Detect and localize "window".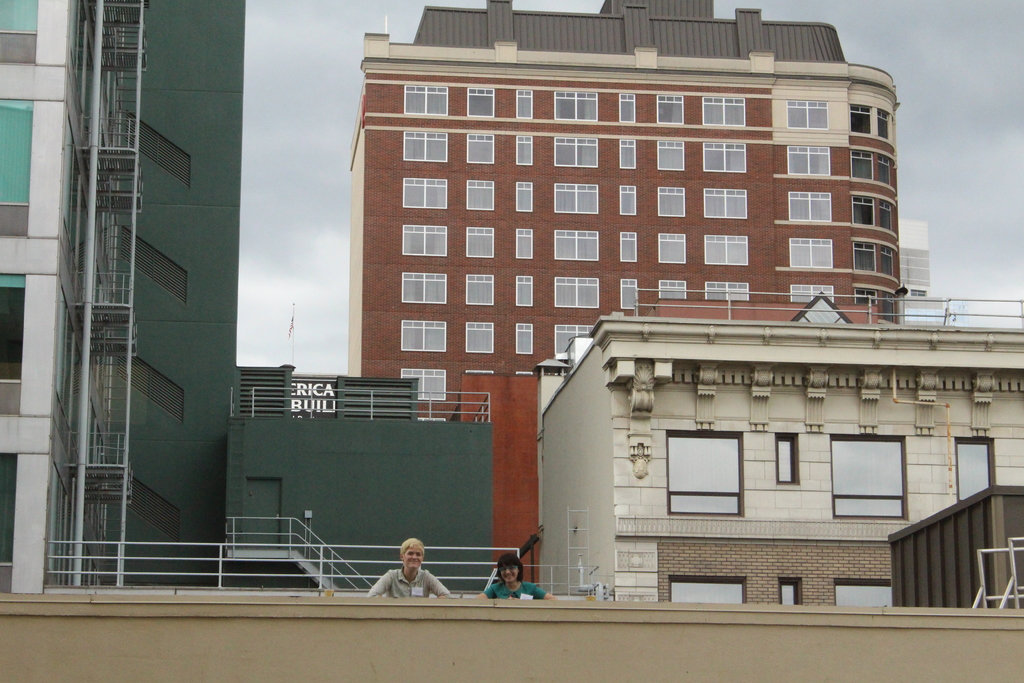
Localized at <box>837,580,891,608</box>.
